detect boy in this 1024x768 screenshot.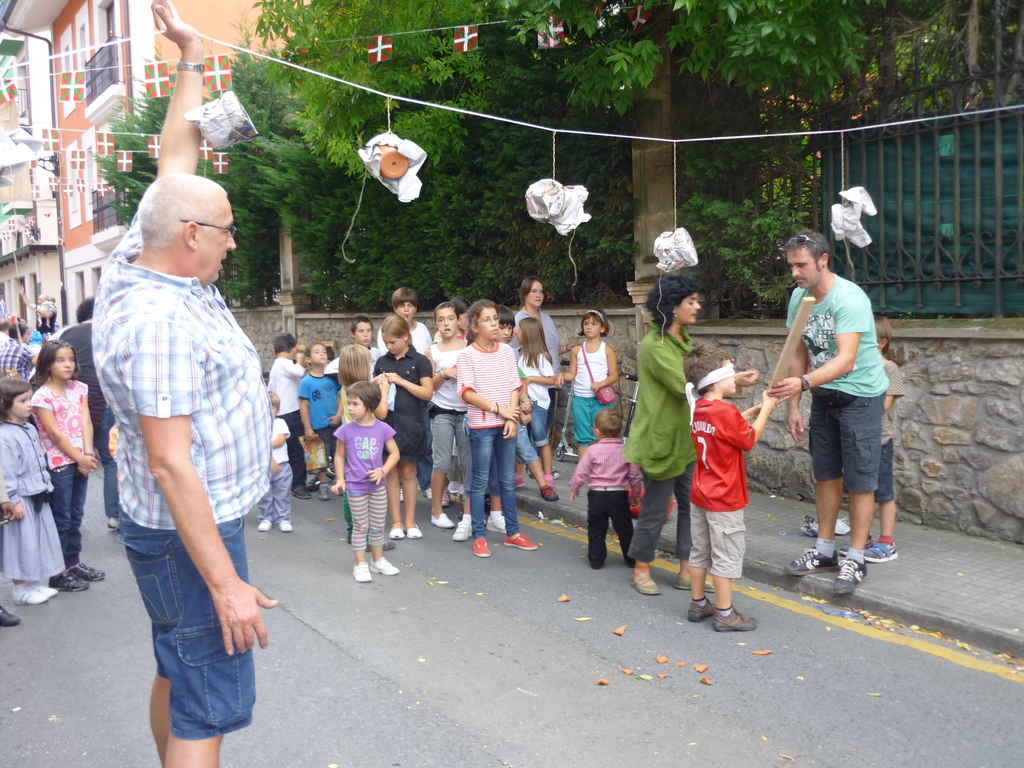
Detection: left=841, top=308, right=899, bottom=567.
